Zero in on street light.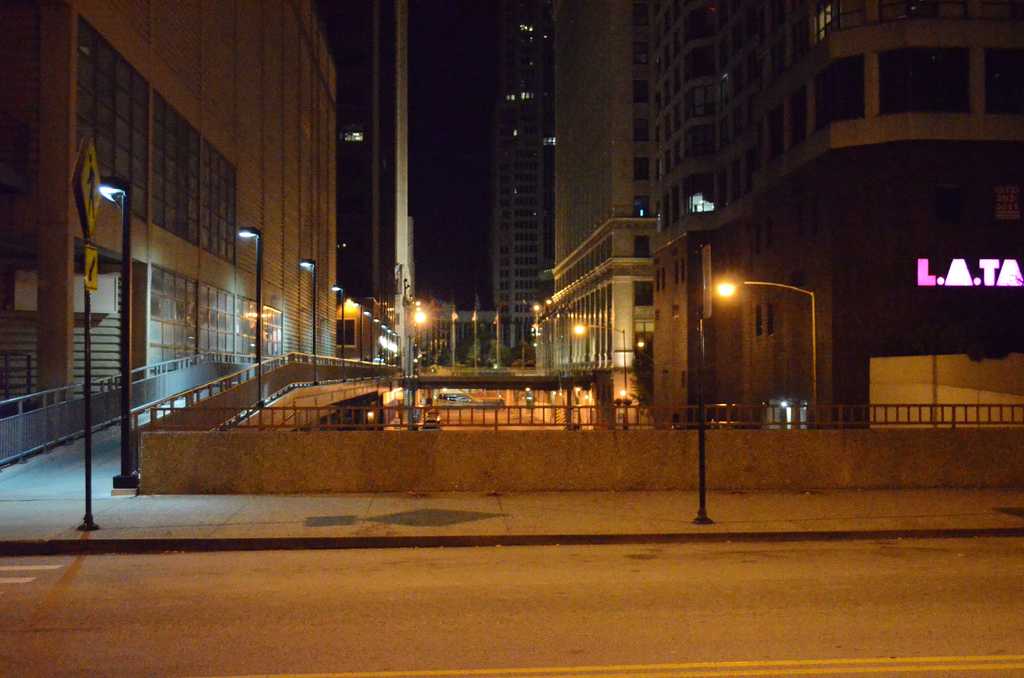
Zeroed in: [x1=716, y1=280, x2=812, y2=410].
